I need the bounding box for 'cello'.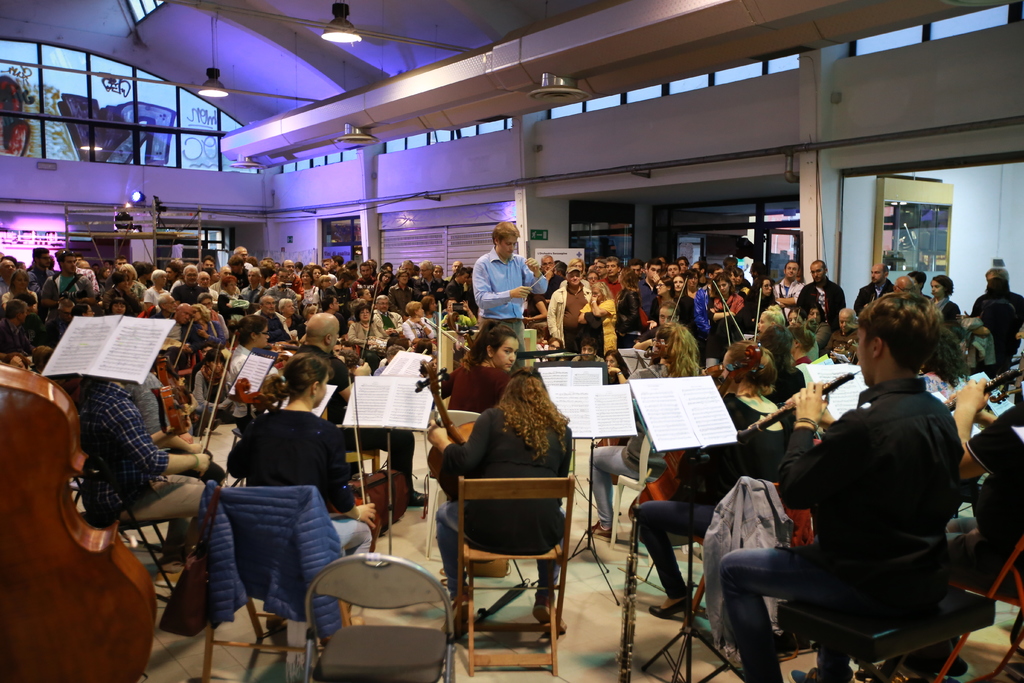
Here it is: <box>696,361,724,383</box>.
